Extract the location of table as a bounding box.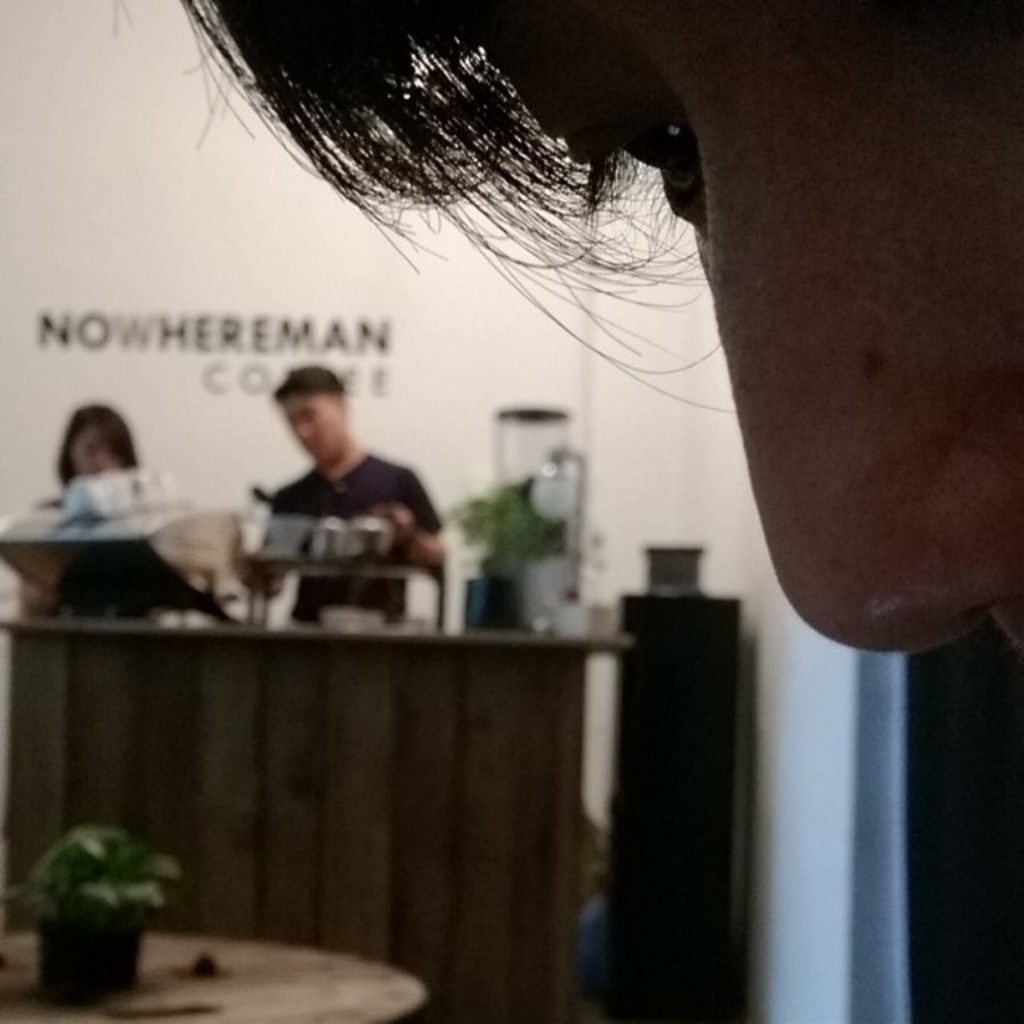
pyautogui.locateOnScreen(0, 918, 430, 1022).
